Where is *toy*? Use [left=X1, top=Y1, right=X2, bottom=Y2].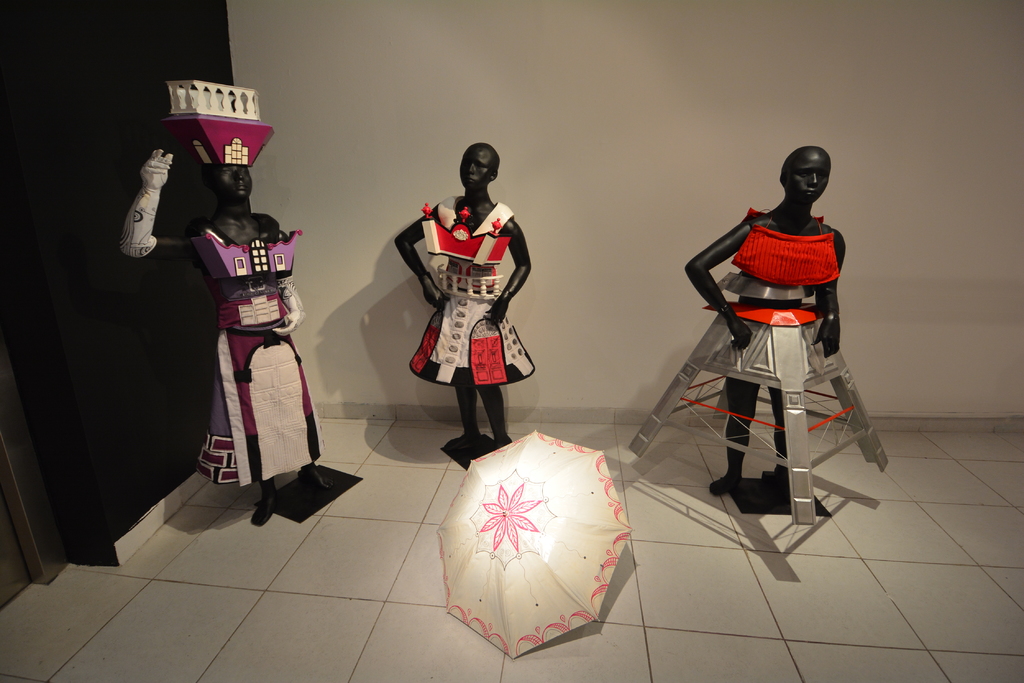
[left=109, top=92, right=323, bottom=526].
